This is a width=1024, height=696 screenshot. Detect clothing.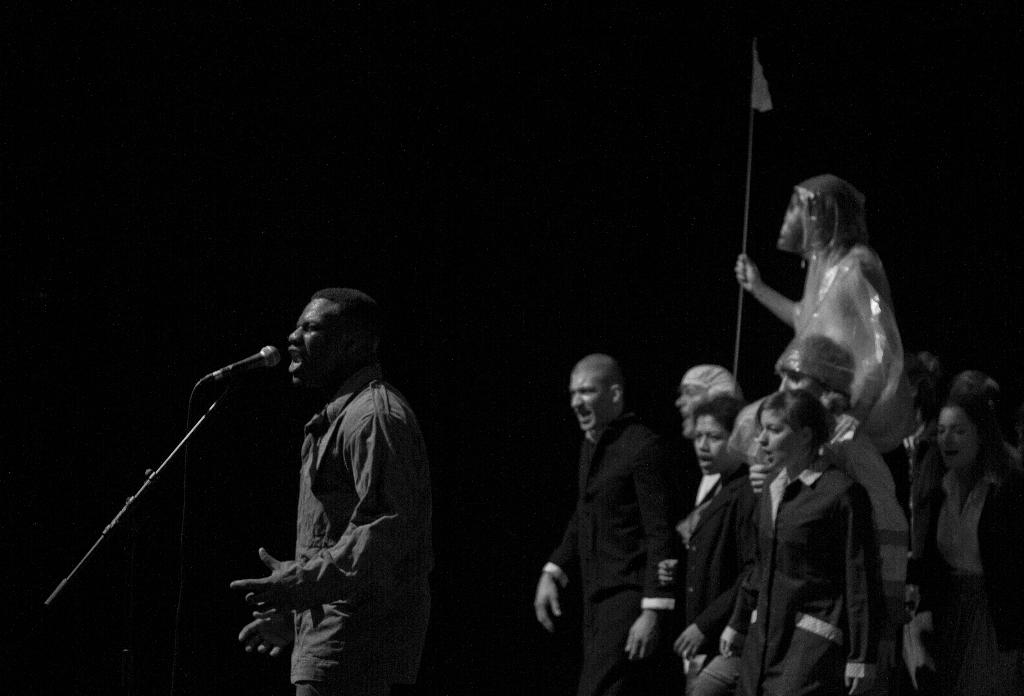
x1=289, y1=367, x2=433, y2=695.
